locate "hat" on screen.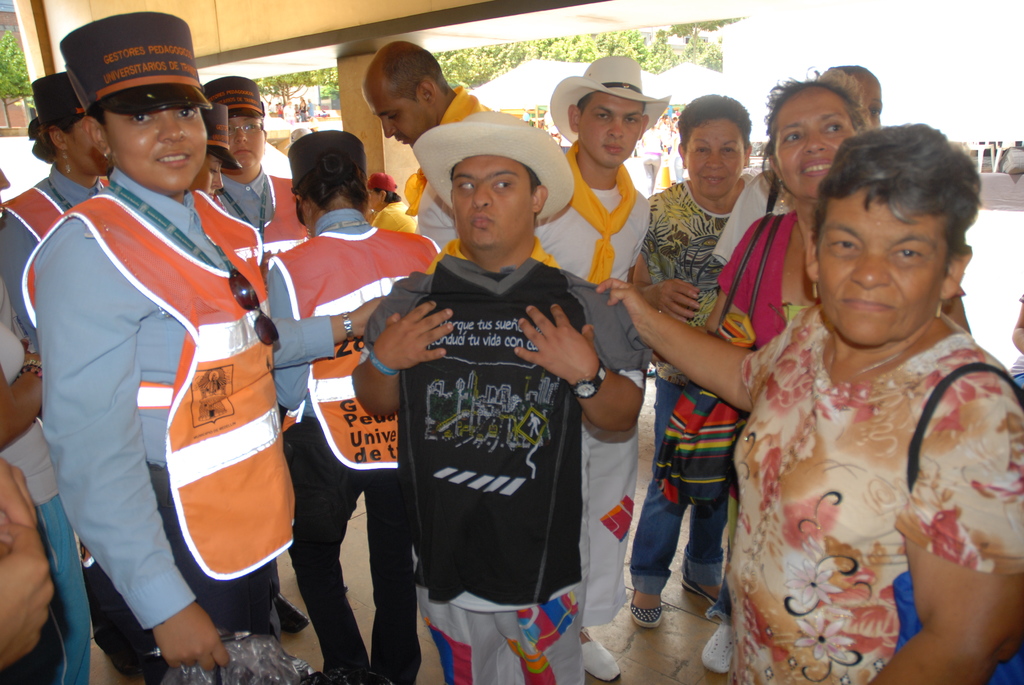
On screen at 202, 73, 266, 120.
